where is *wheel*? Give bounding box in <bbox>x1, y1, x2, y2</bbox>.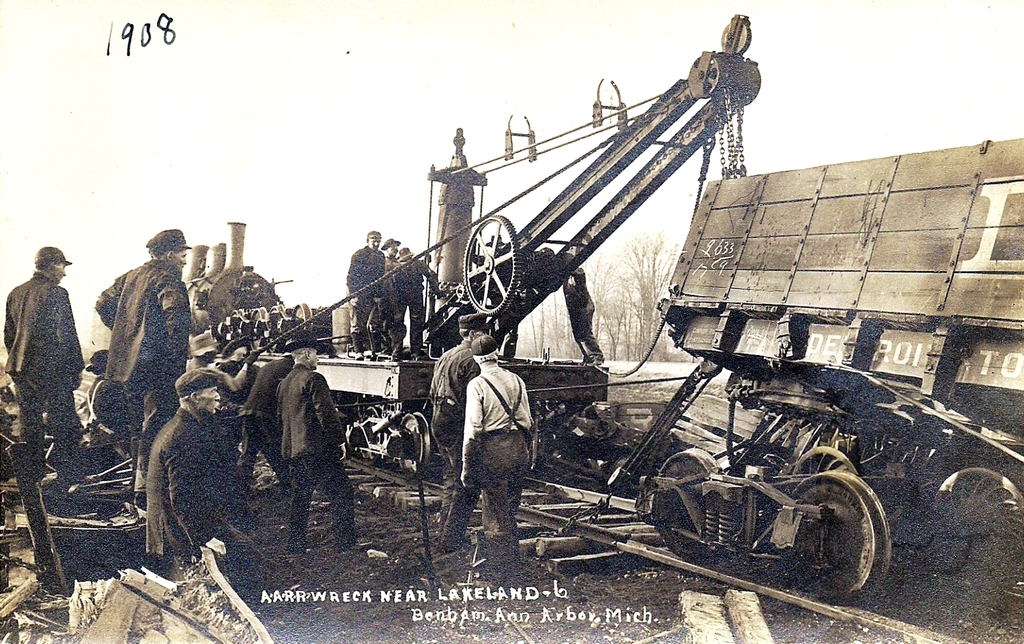
<bbox>720, 20, 752, 54</bbox>.
